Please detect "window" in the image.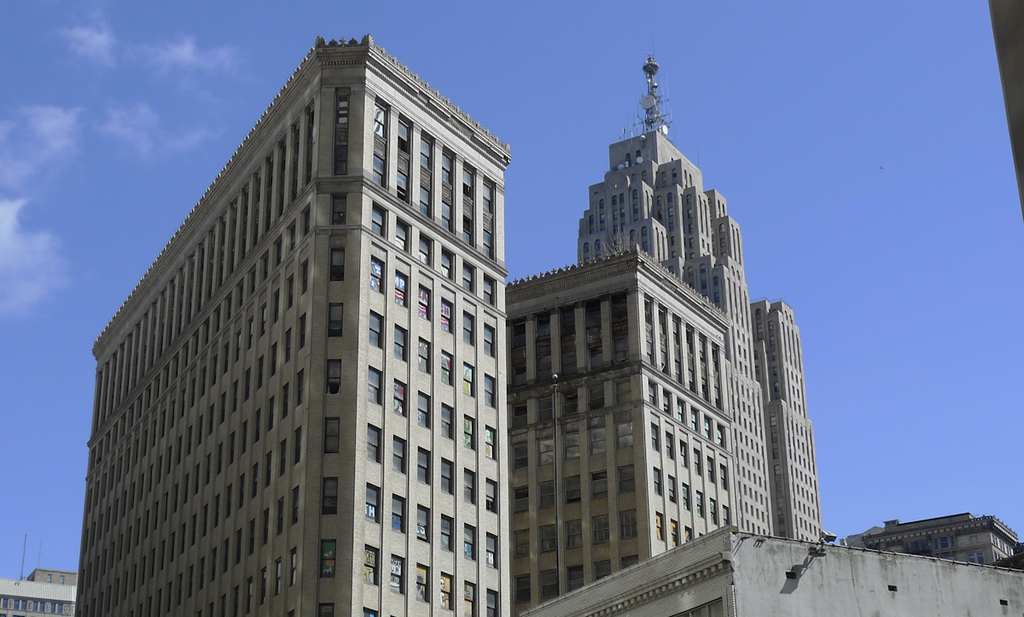
crop(328, 247, 349, 284).
